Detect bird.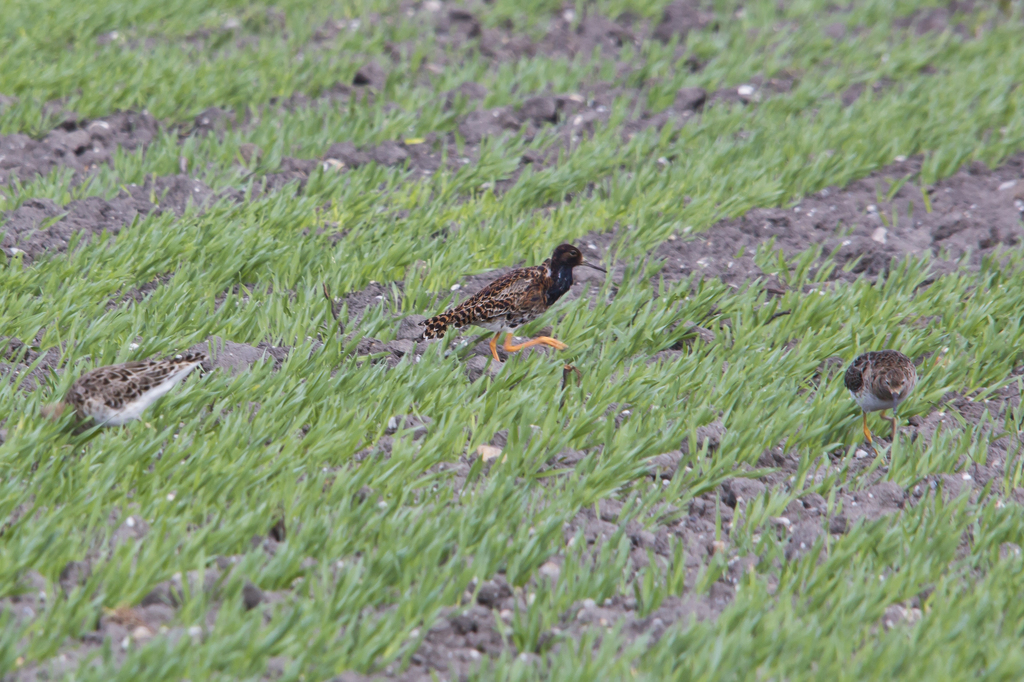
Detected at 844:348:916:443.
